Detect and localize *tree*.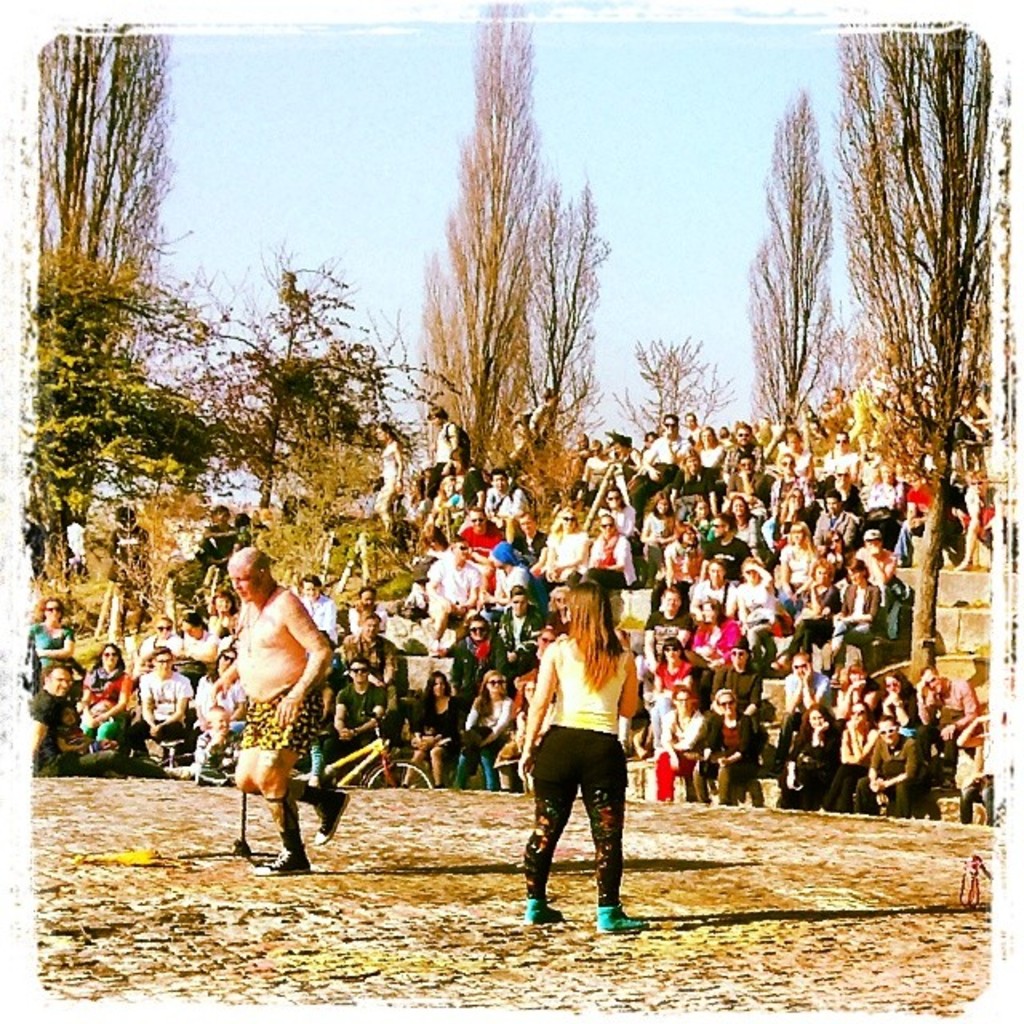
Localized at 741:0:1019:576.
